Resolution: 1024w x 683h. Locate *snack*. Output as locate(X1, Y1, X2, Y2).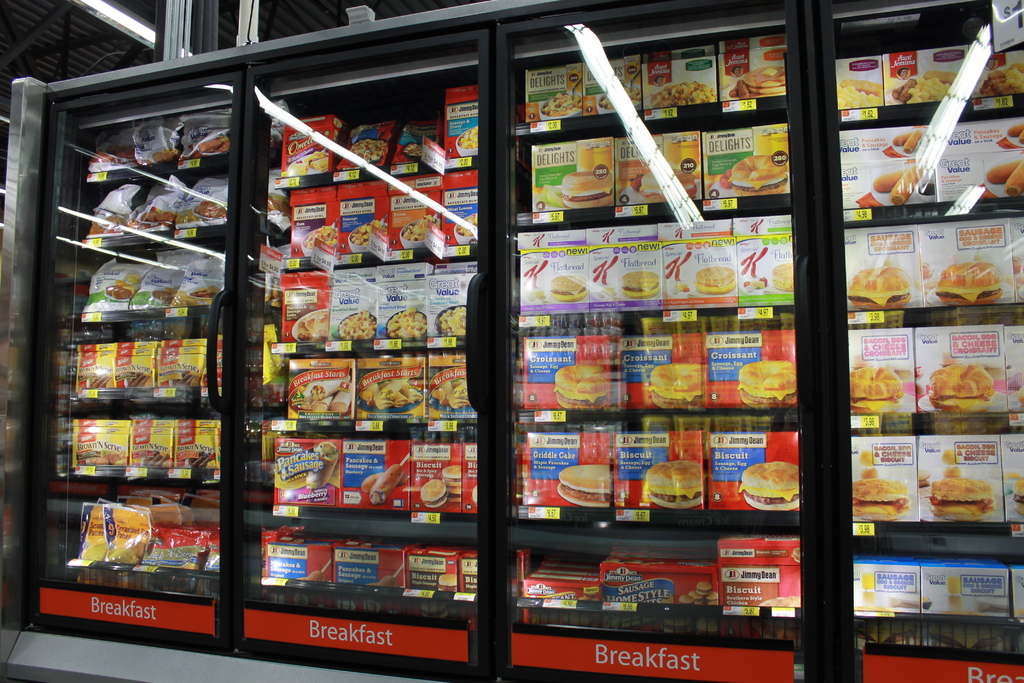
locate(600, 84, 644, 111).
